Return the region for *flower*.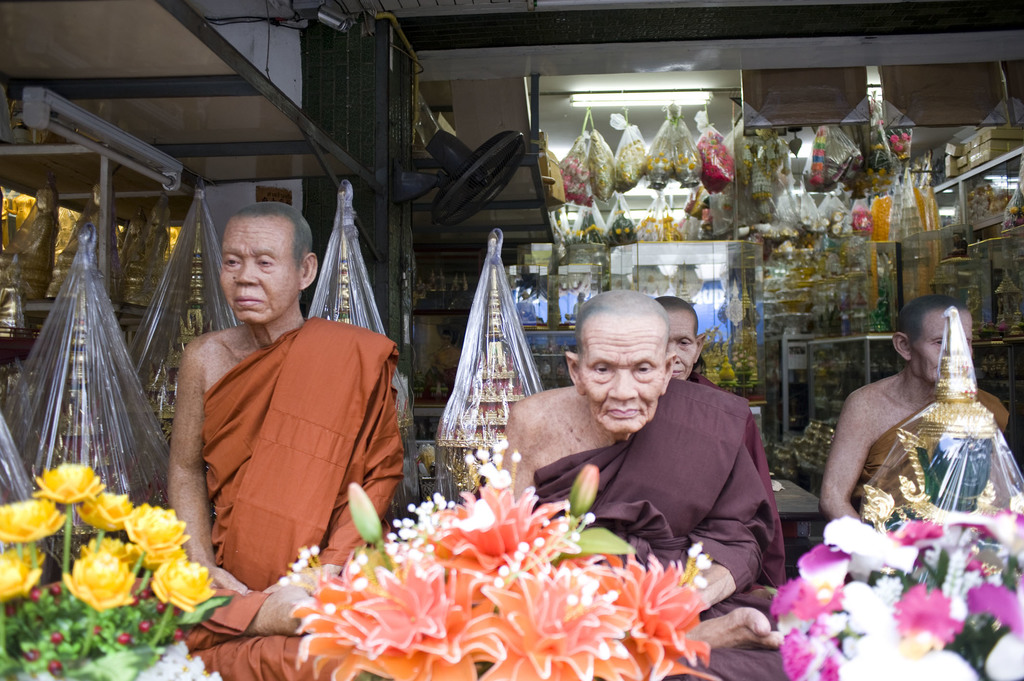
detection(80, 533, 139, 566).
